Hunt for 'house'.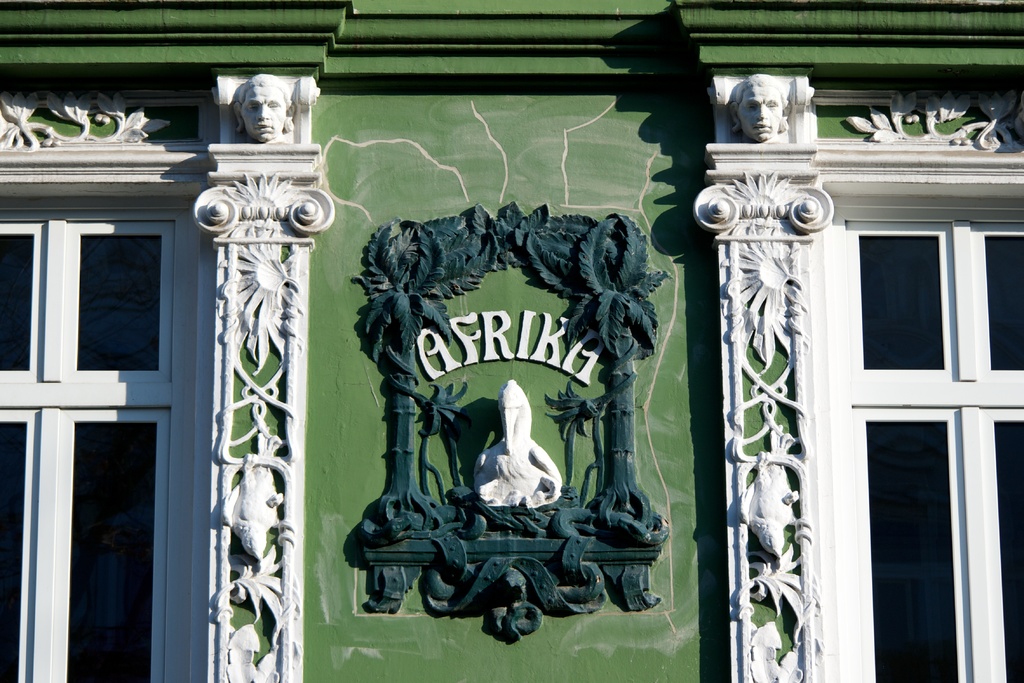
Hunted down at (left=0, top=0, right=1023, bottom=682).
